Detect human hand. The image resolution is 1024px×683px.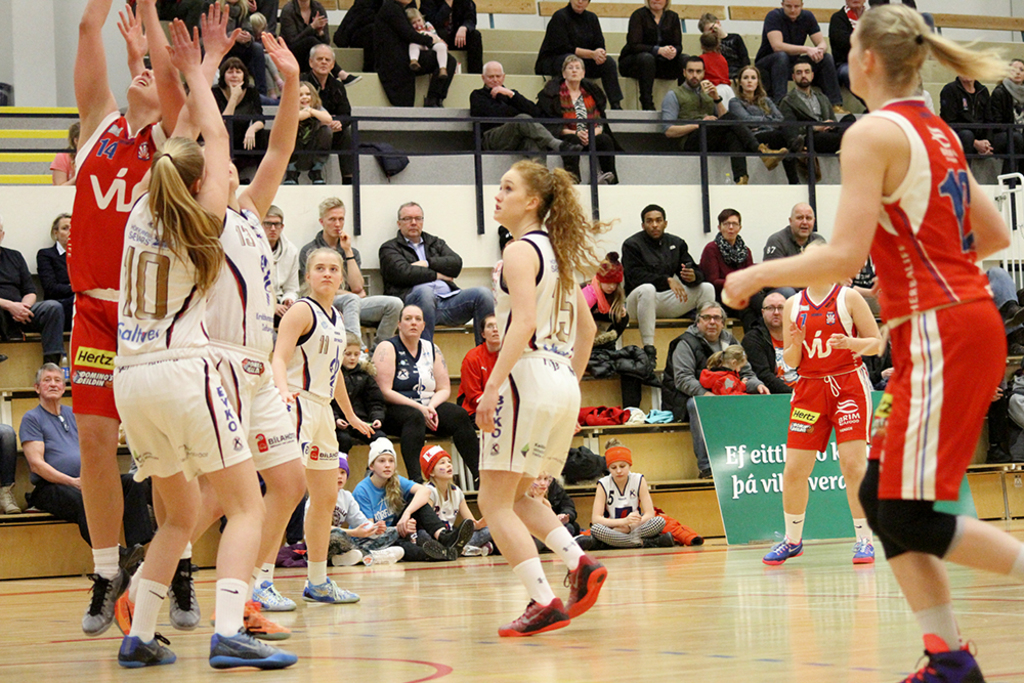
(421, 404, 438, 434).
